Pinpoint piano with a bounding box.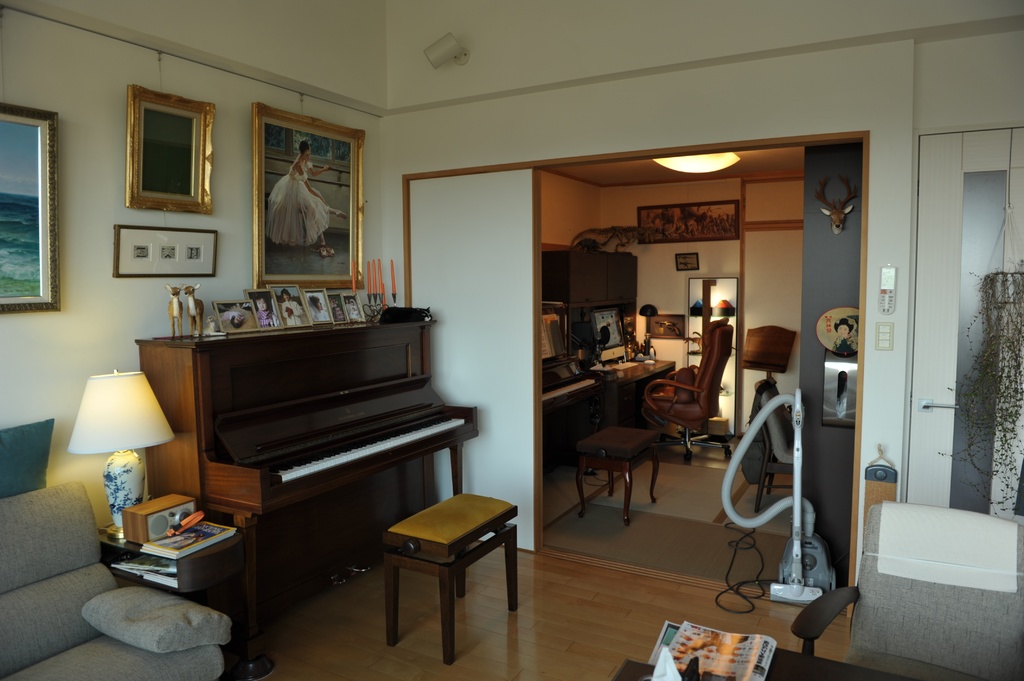
select_region(129, 307, 481, 679).
